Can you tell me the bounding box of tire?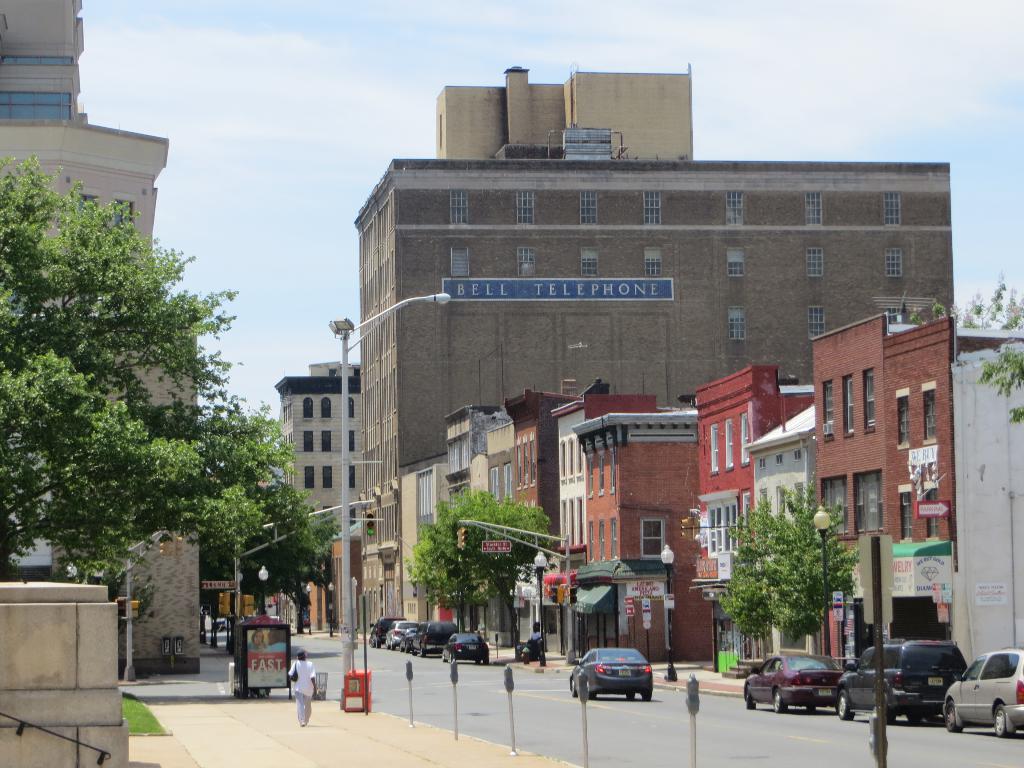
<bbox>804, 703, 819, 719</bbox>.
